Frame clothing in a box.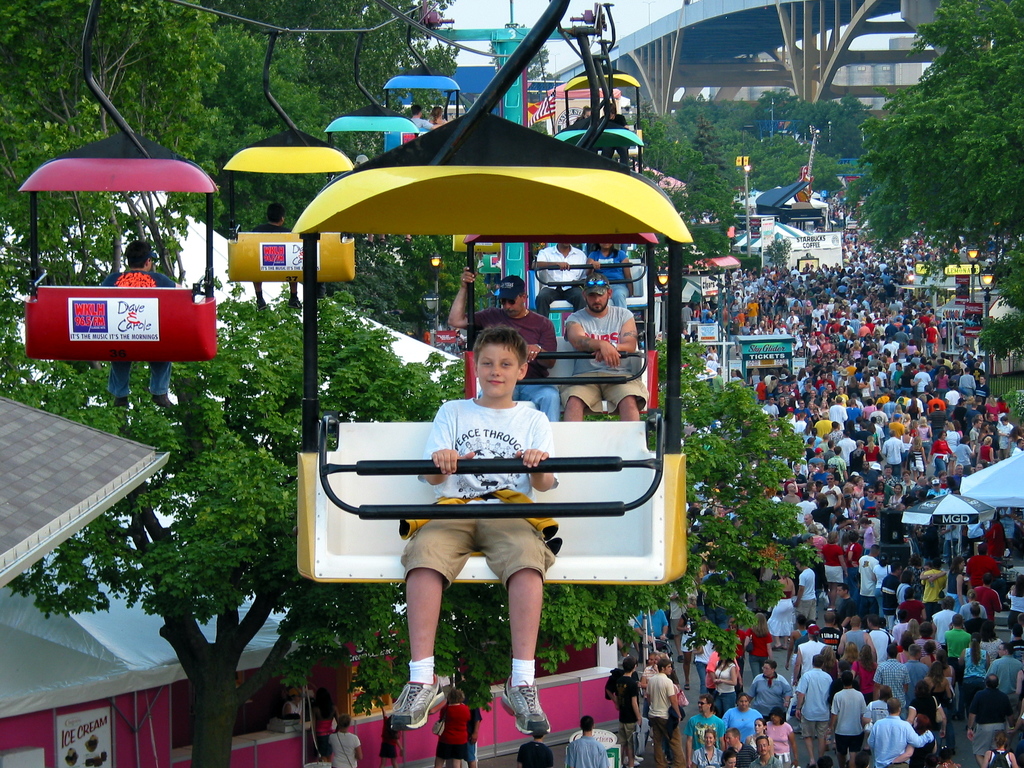
<region>566, 726, 611, 767</region>.
